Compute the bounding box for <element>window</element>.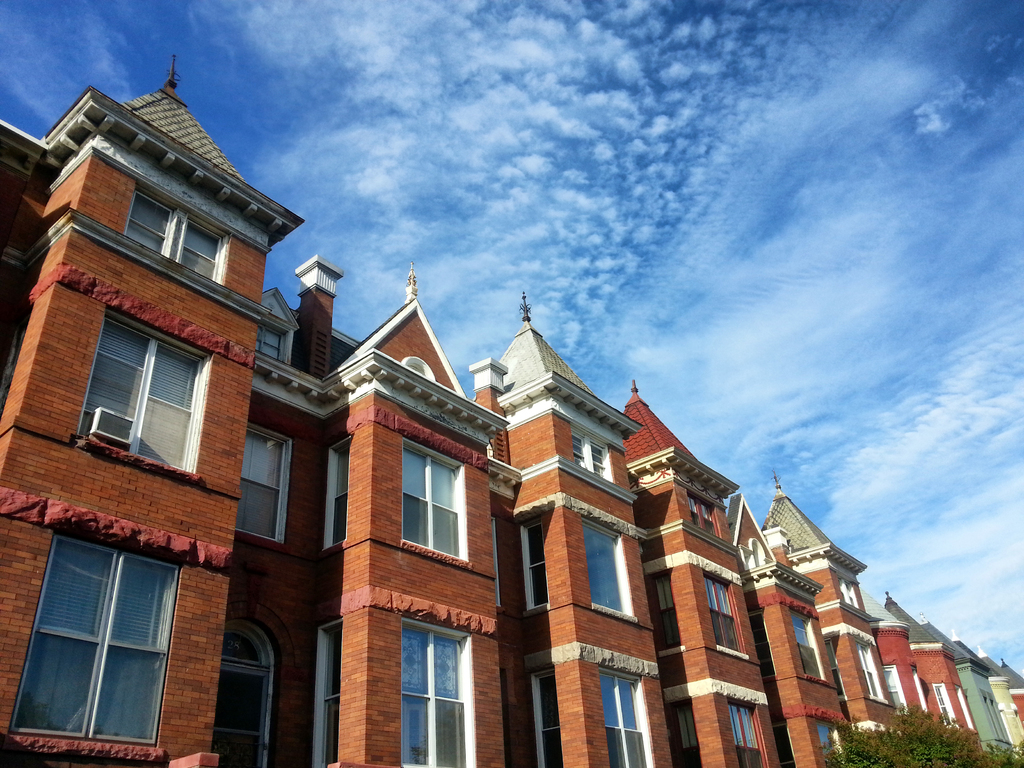
664:700:704:767.
